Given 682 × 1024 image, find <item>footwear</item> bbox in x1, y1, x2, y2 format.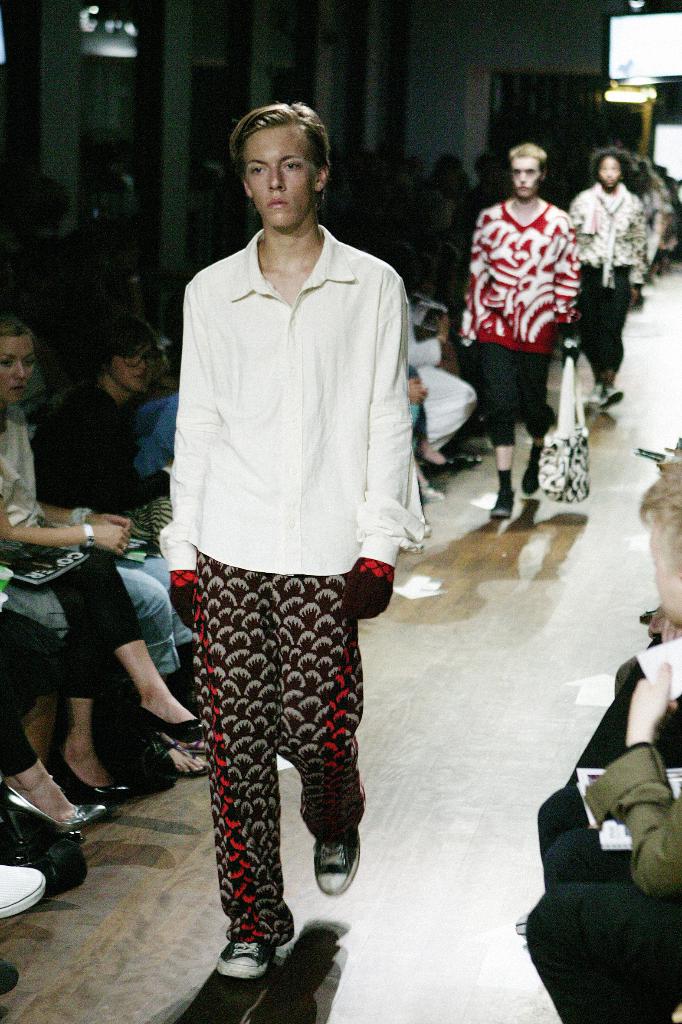
488, 489, 519, 518.
